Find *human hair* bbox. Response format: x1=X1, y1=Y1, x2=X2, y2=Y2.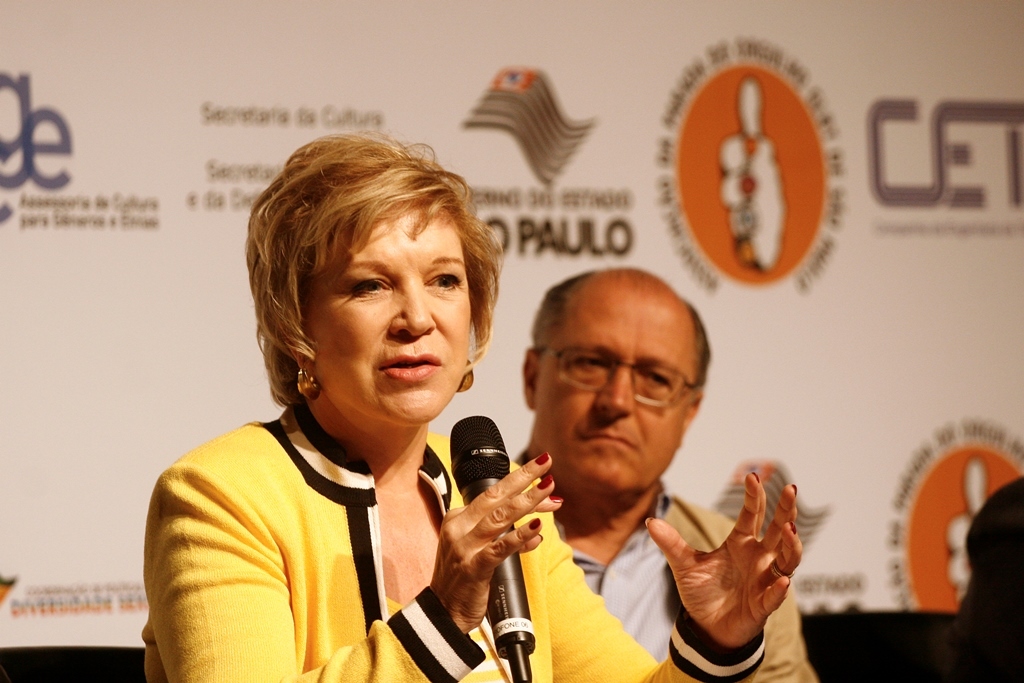
x1=528, y1=269, x2=712, y2=407.
